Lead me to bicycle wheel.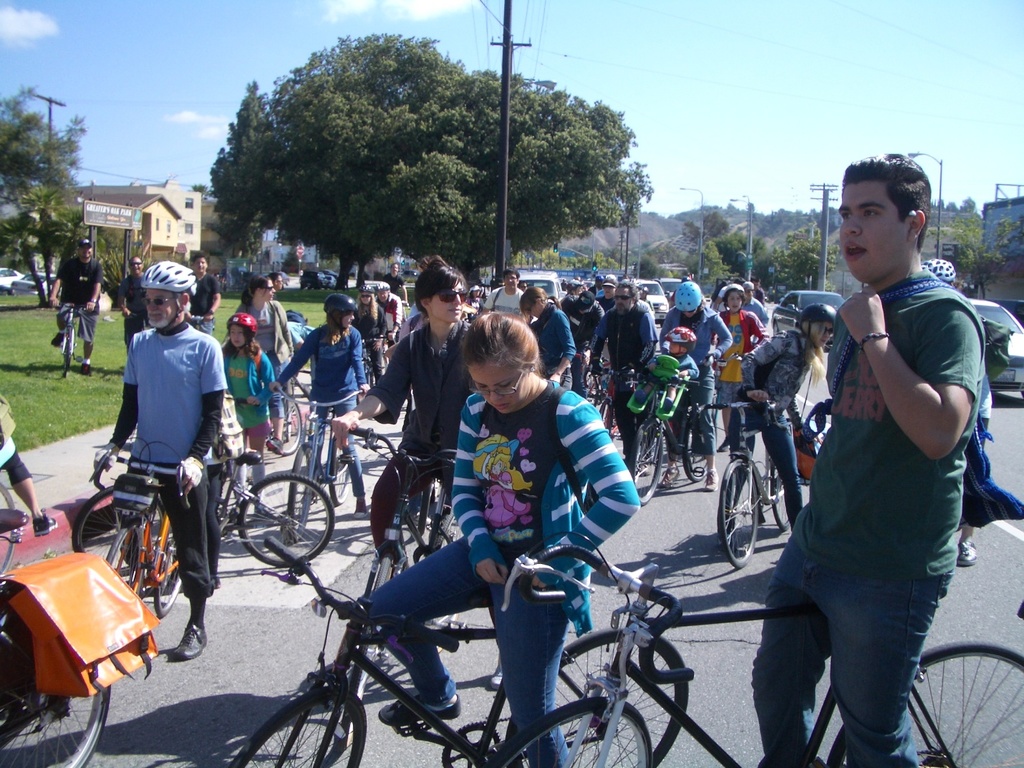
Lead to Rect(680, 412, 713, 482).
